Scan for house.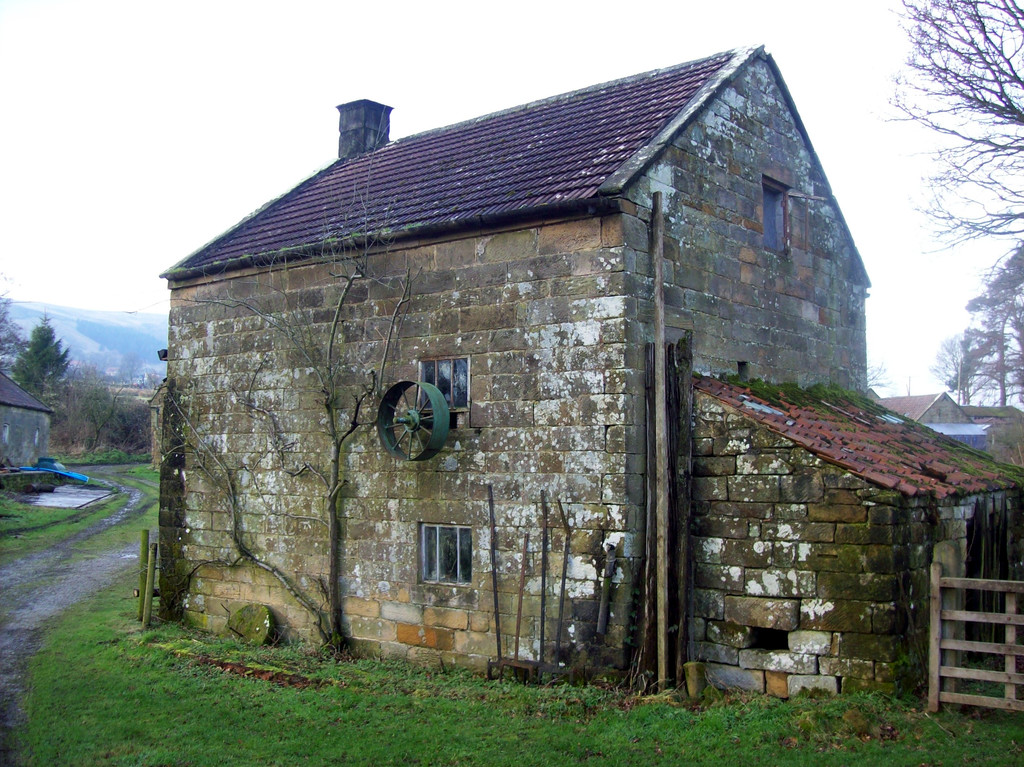
Scan result: (left=148, top=37, right=887, bottom=696).
